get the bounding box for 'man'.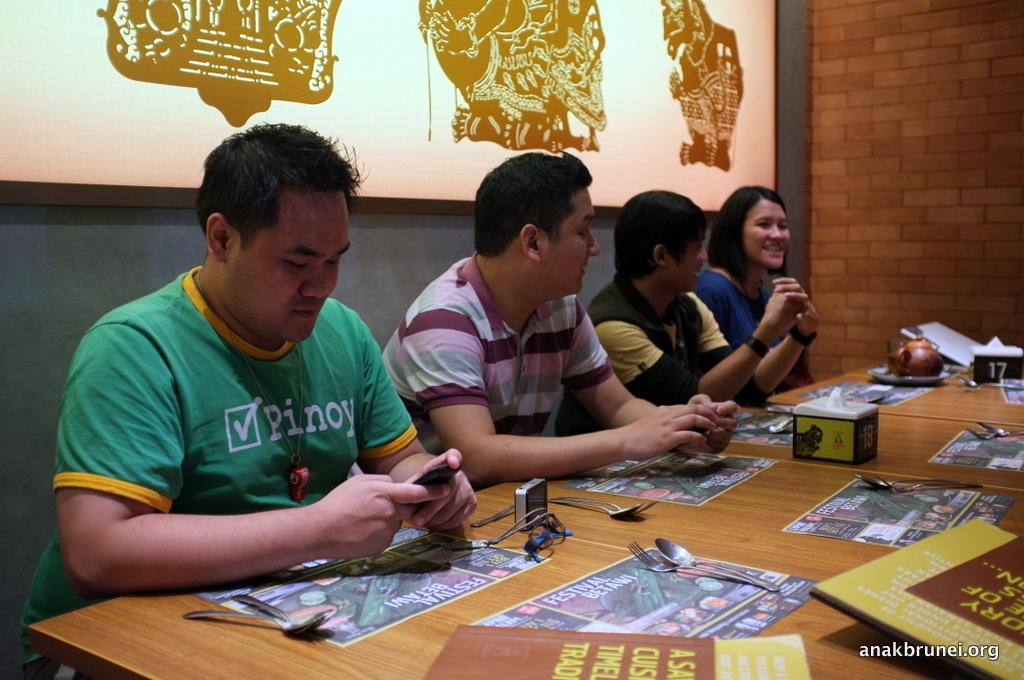
Rect(379, 138, 770, 502).
